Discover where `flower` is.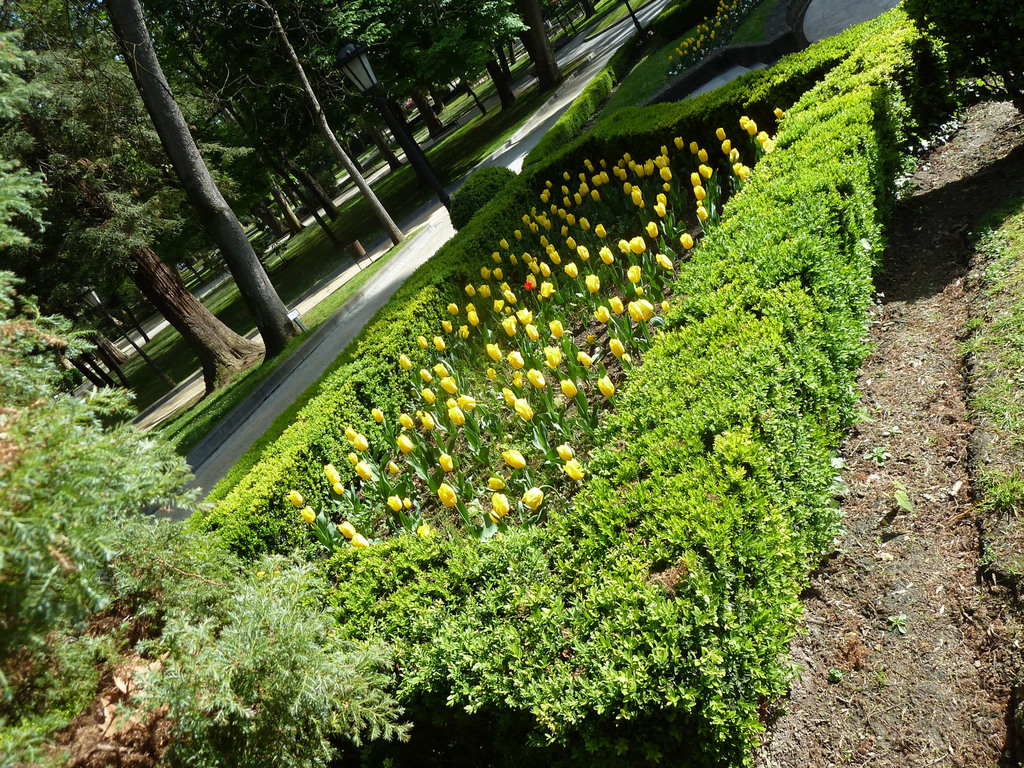
Discovered at <bbox>397, 435, 414, 451</bbox>.
